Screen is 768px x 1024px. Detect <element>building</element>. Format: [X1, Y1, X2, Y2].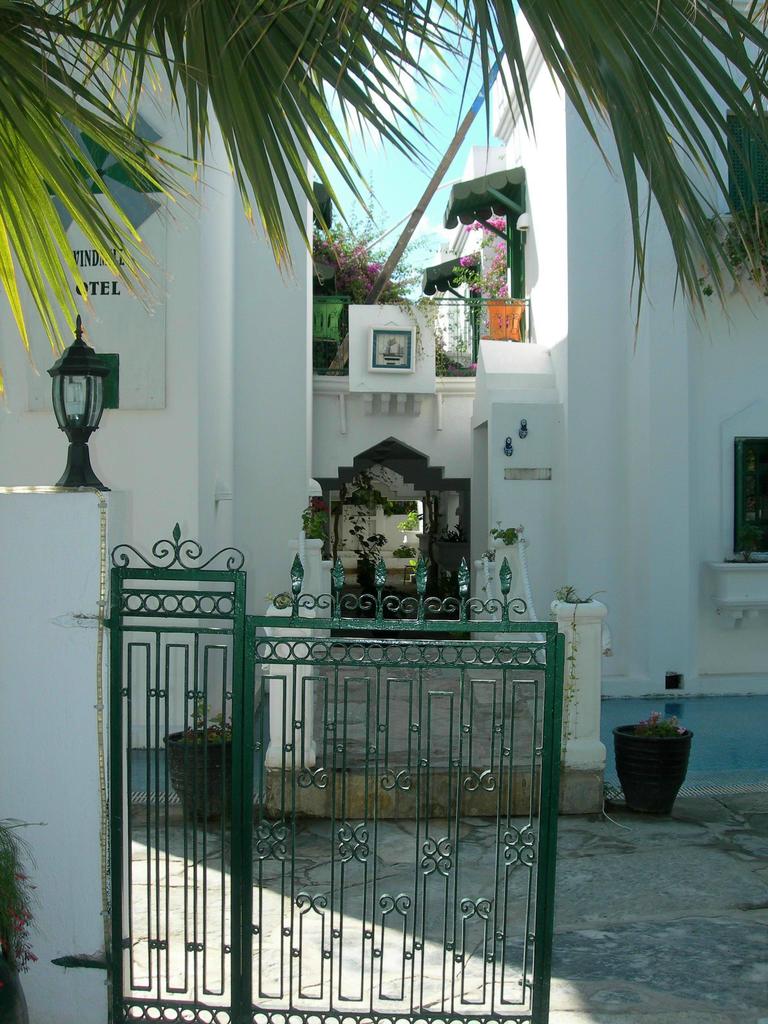
[0, 0, 767, 820].
